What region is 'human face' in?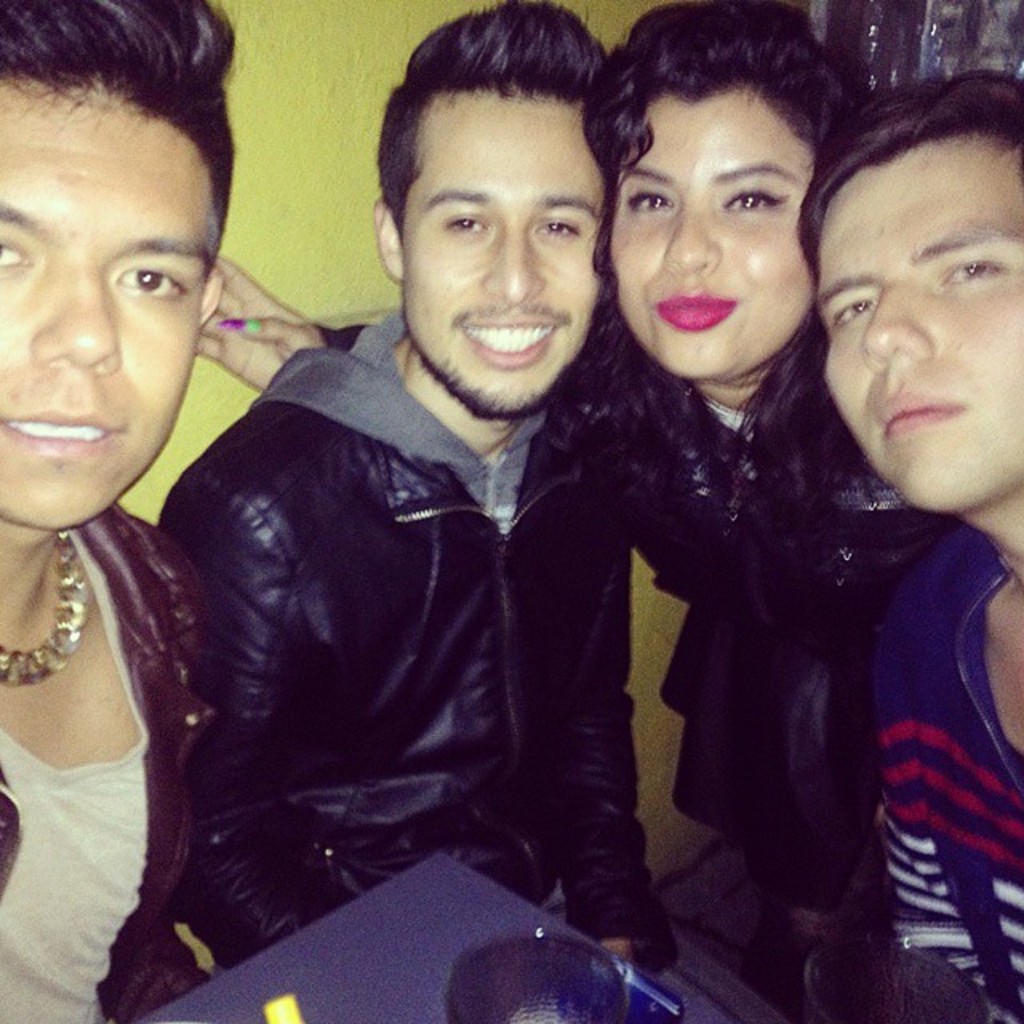
{"left": 610, "top": 83, "right": 819, "bottom": 381}.
